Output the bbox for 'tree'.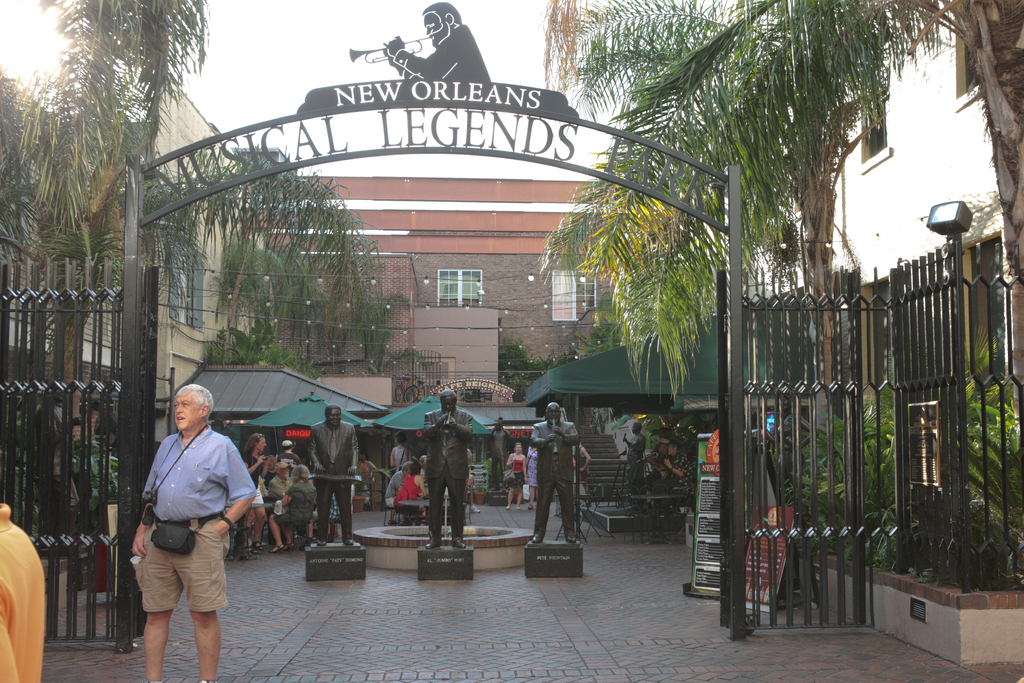
region(551, 0, 1023, 509).
